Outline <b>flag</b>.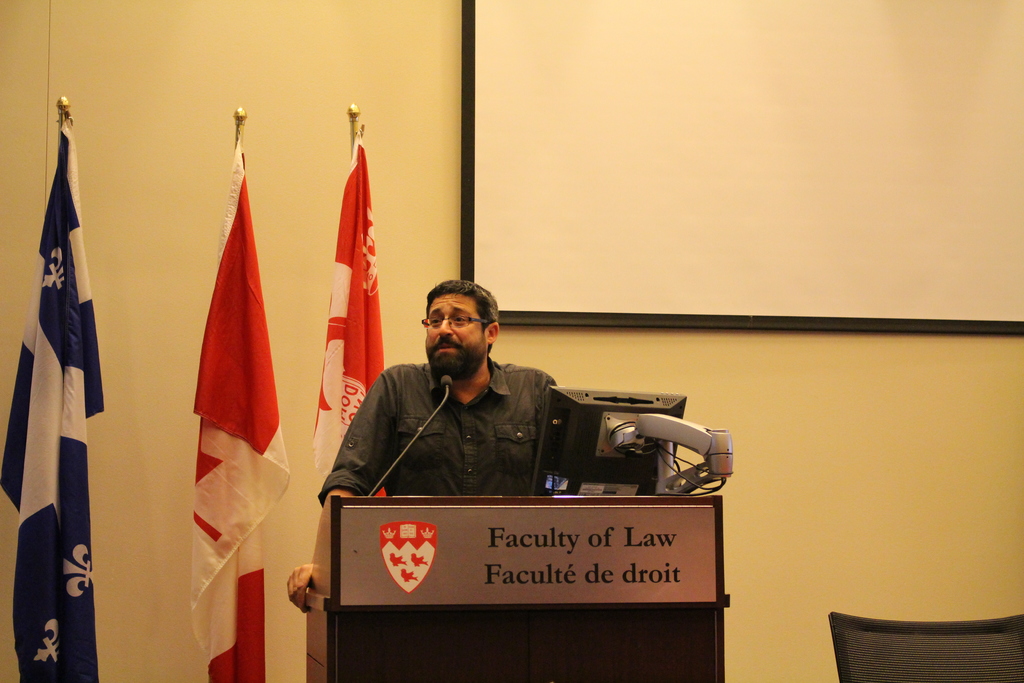
Outline: <region>0, 126, 102, 682</region>.
